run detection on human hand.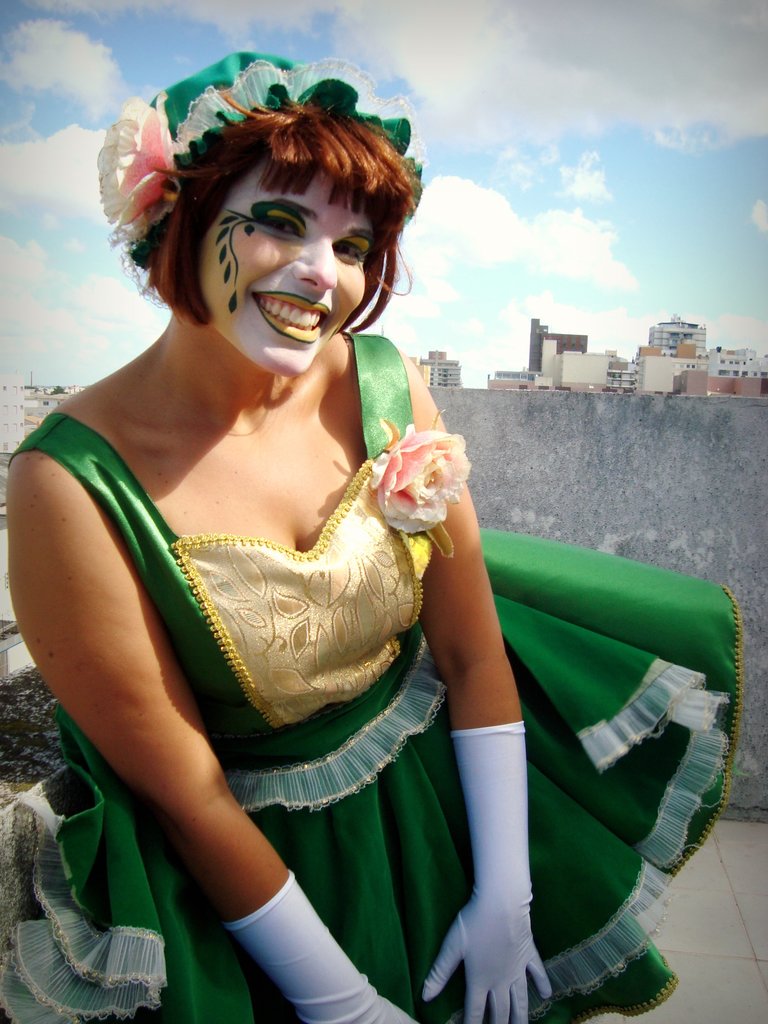
Result: (x1=423, y1=903, x2=554, y2=1023).
